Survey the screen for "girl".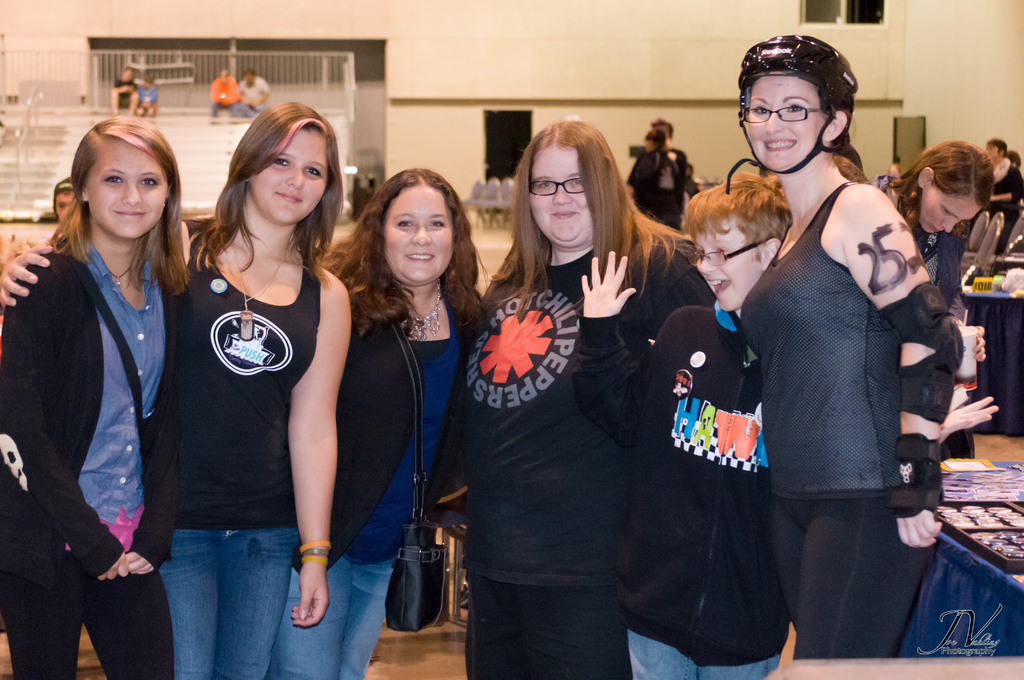
Survey found: {"left": 319, "top": 172, "right": 469, "bottom": 679}.
